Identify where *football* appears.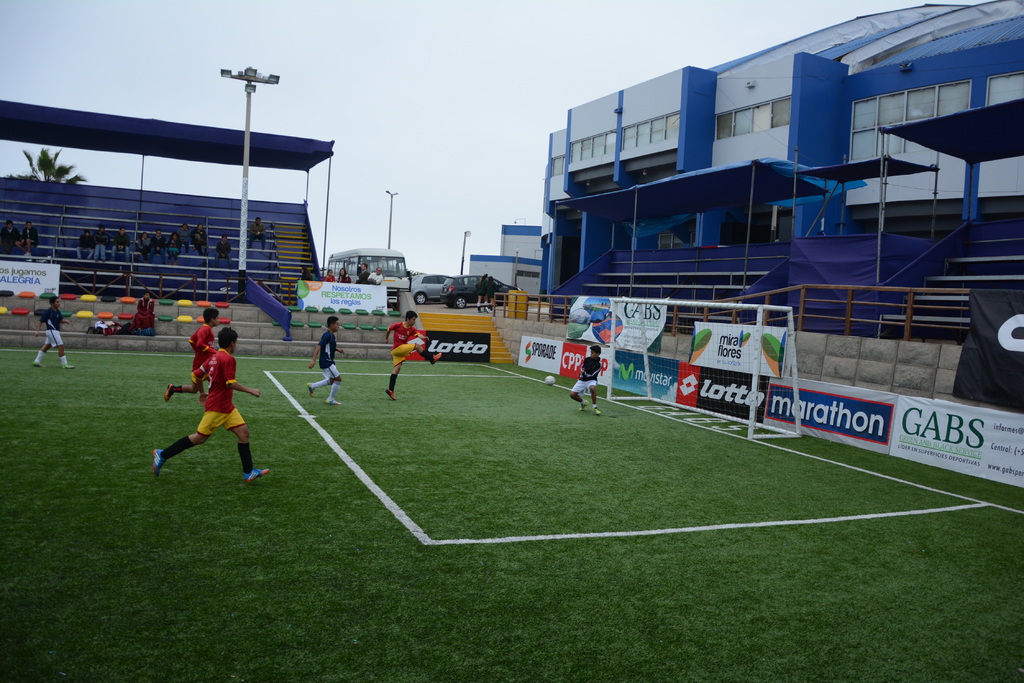
Appears at 544 376 555 387.
